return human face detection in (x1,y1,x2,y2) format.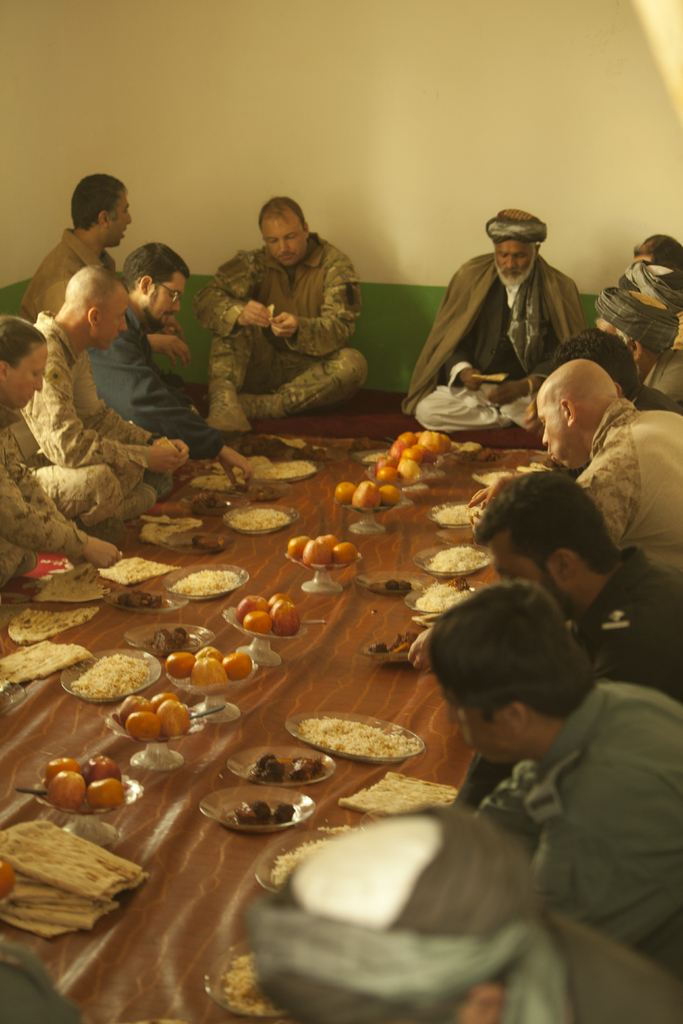
(263,211,307,262).
